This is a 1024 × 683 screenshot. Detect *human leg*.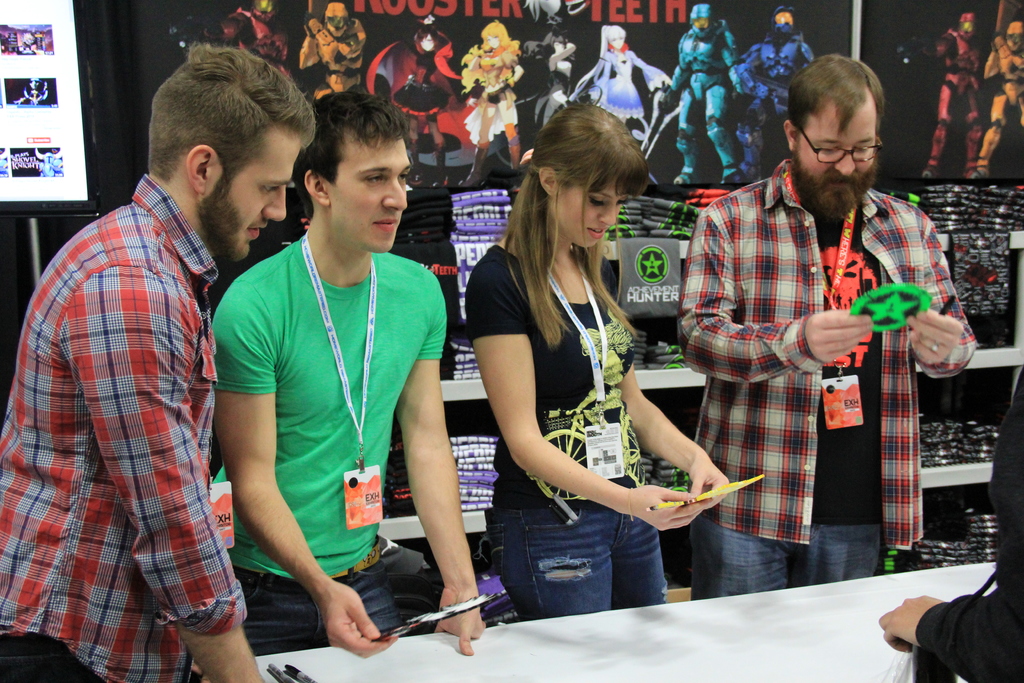
924 64 951 183.
